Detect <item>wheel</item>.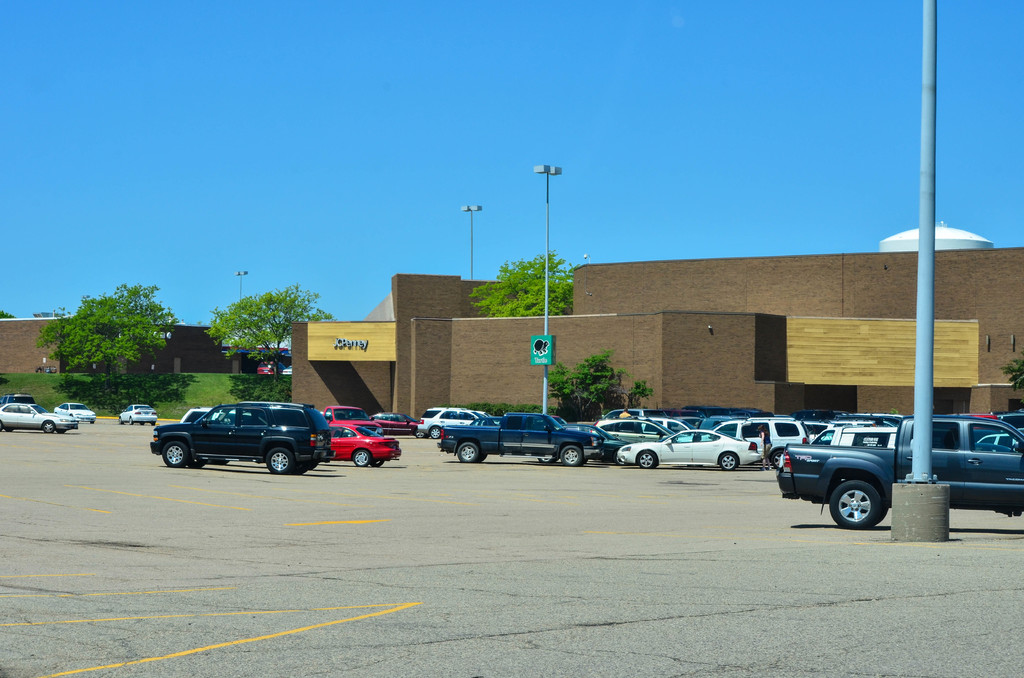
Detected at bbox(56, 428, 66, 433).
